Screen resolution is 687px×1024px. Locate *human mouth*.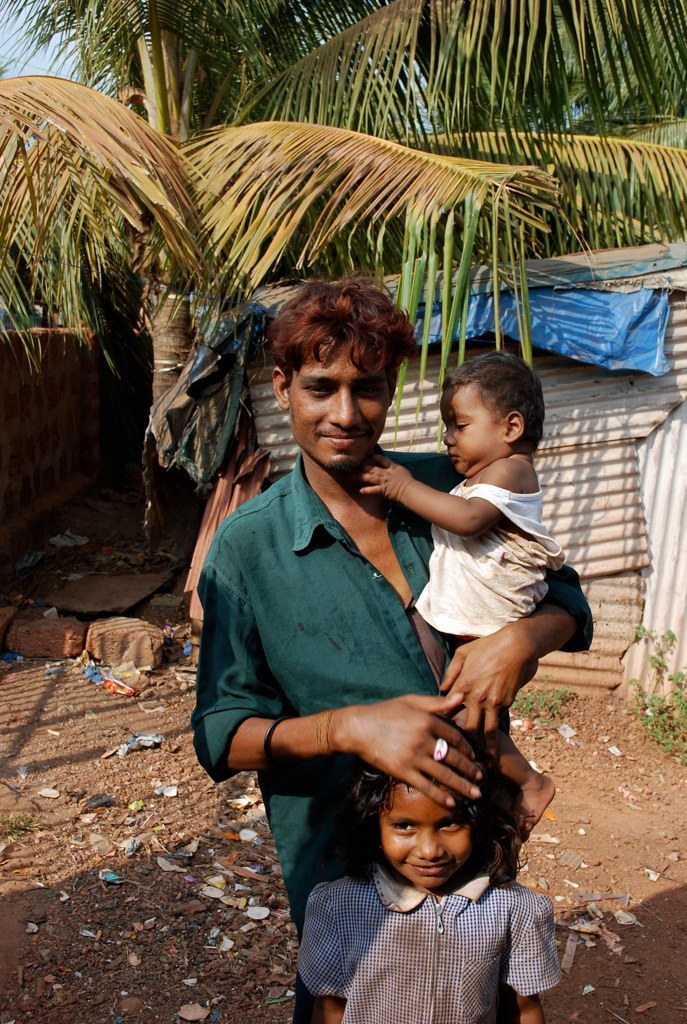
box(447, 453, 461, 465).
